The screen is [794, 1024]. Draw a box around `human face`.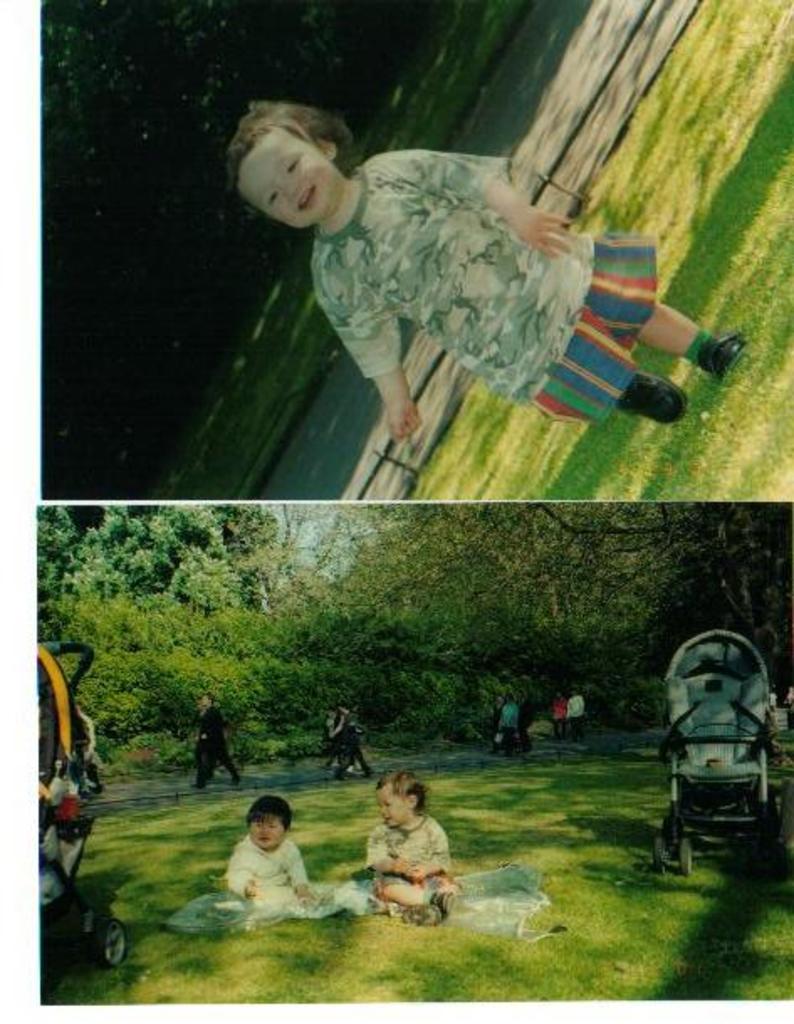
bbox(381, 784, 408, 824).
